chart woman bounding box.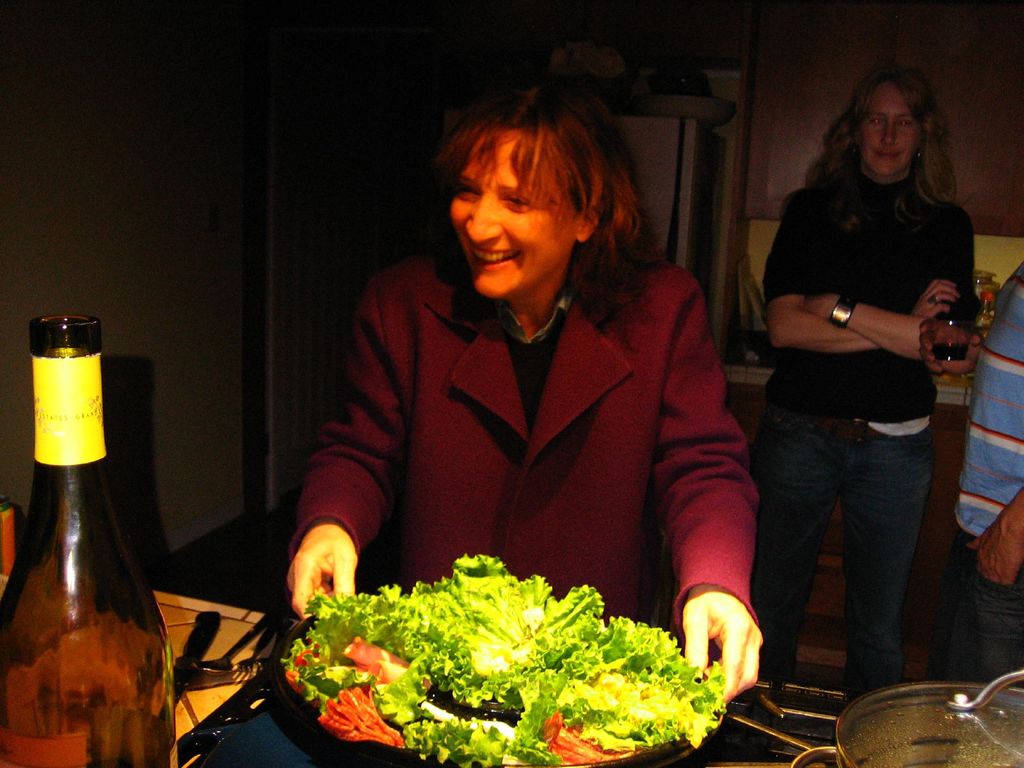
Charted: (x1=280, y1=59, x2=761, y2=699).
